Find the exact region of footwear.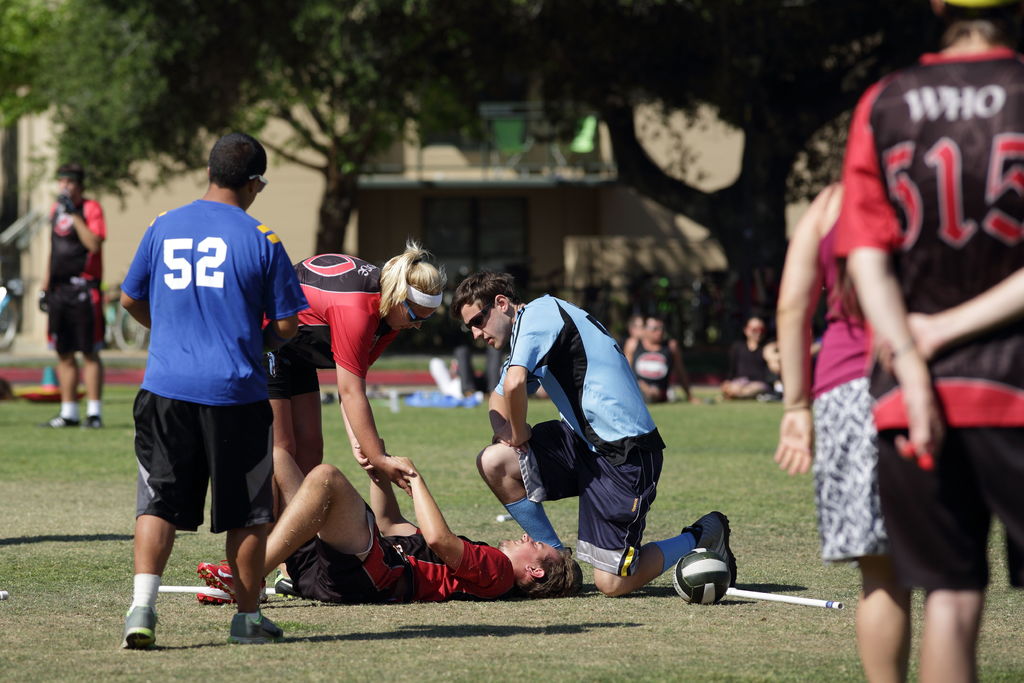
Exact region: [685,514,734,589].
